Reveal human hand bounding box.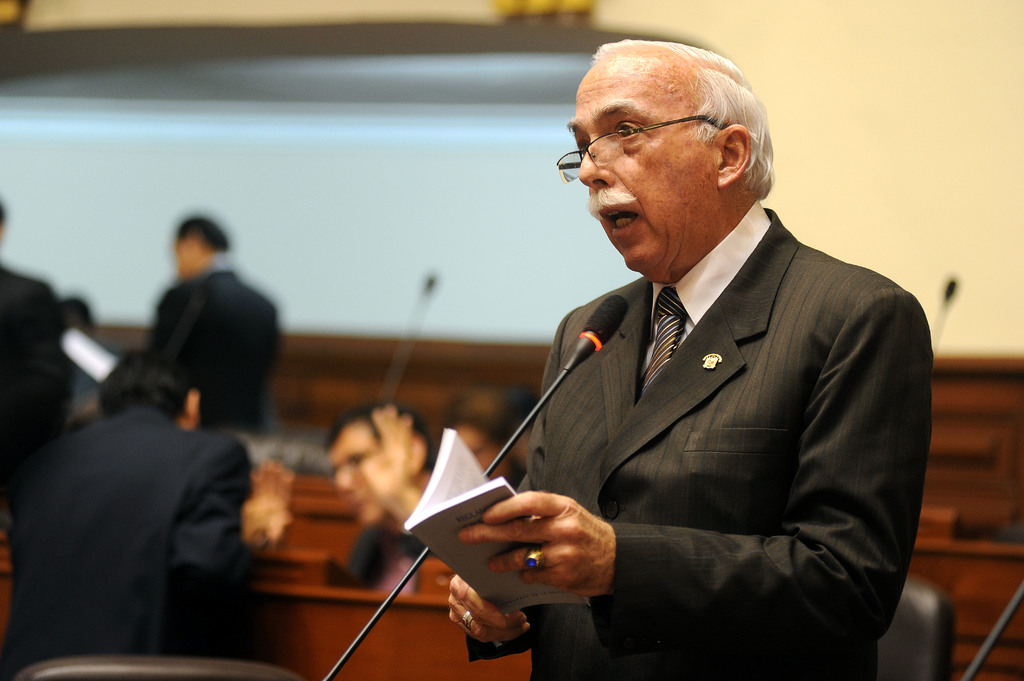
Revealed: x1=355 y1=402 x2=418 y2=511.
